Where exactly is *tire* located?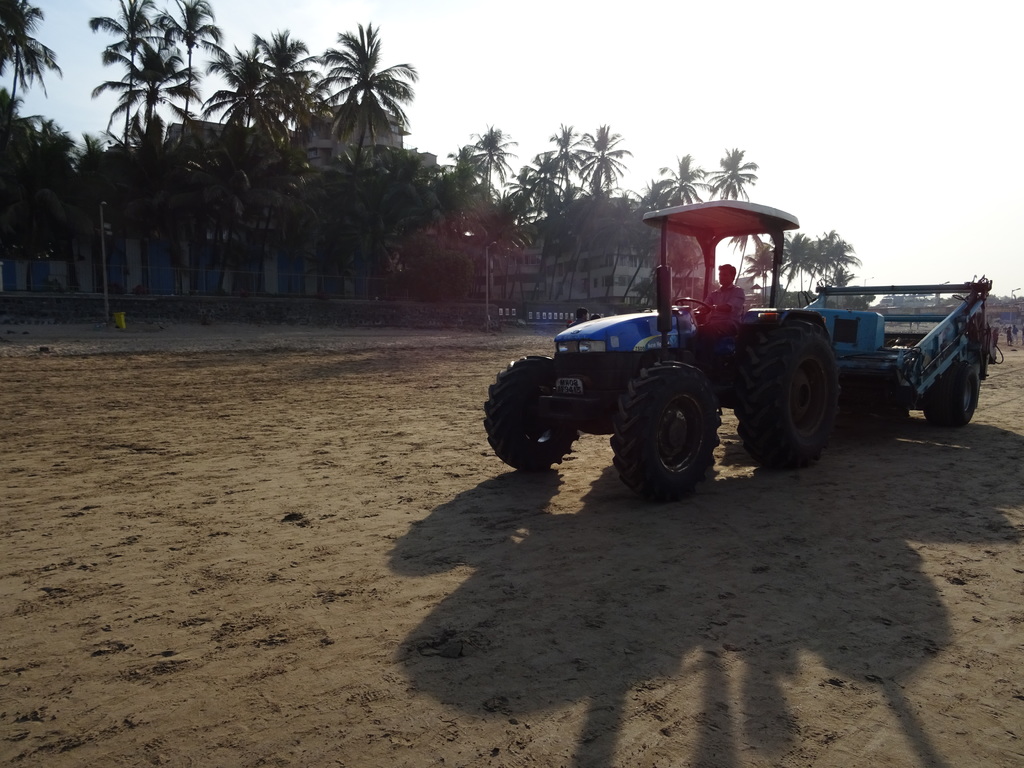
Its bounding box is box(925, 364, 982, 430).
